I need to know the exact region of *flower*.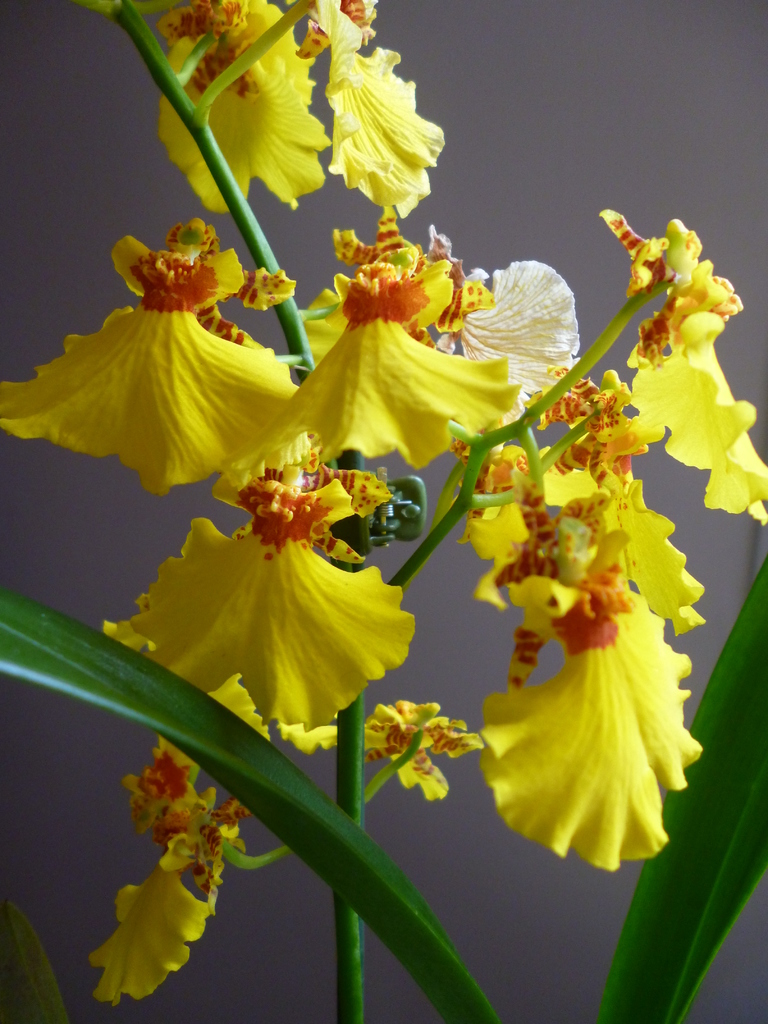
Region: <bbox>86, 741, 243, 991</bbox>.
